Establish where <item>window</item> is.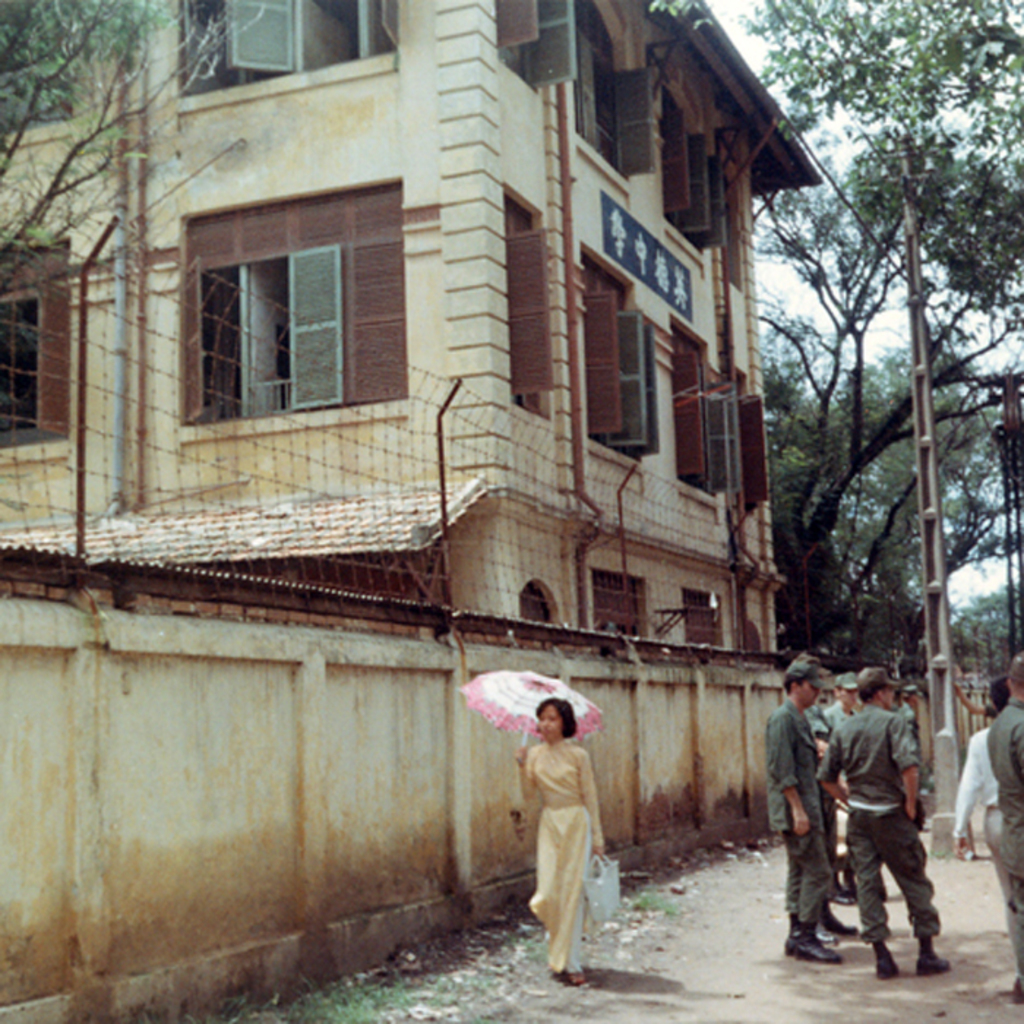
Established at Rect(173, 0, 398, 110).
